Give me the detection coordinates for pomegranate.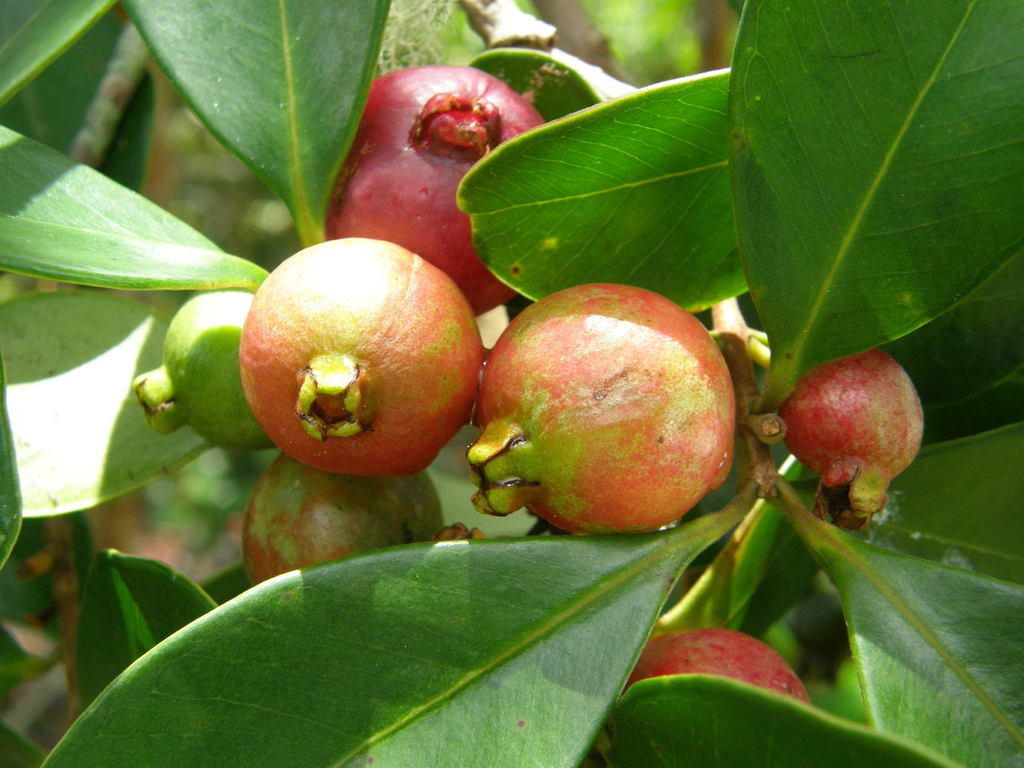
(x1=328, y1=66, x2=548, y2=318).
